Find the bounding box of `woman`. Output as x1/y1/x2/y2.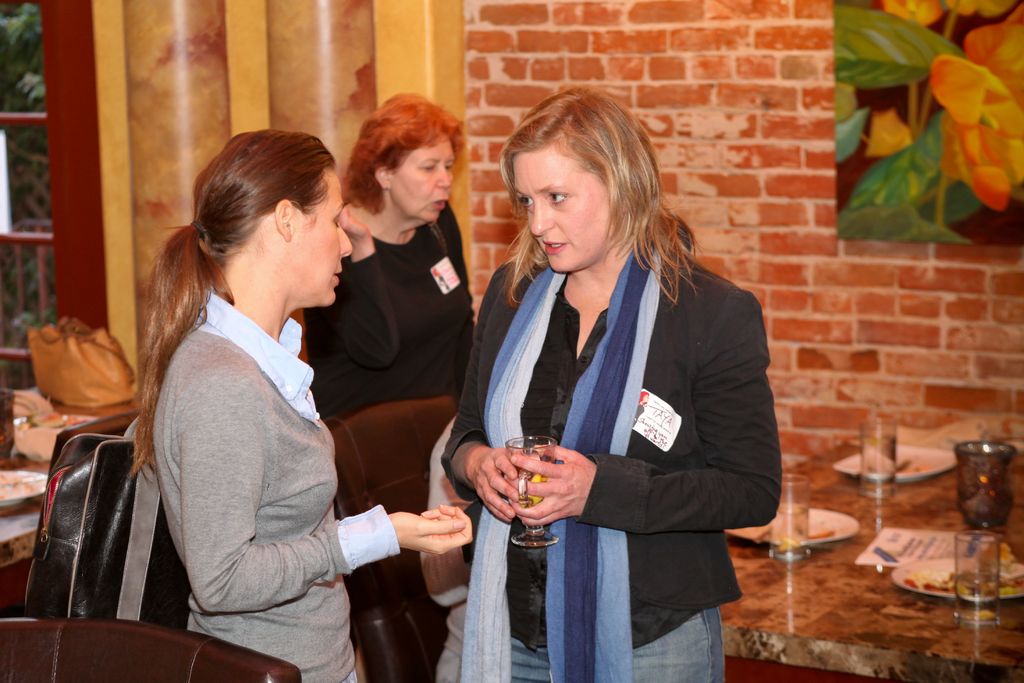
437/81/761/682.
